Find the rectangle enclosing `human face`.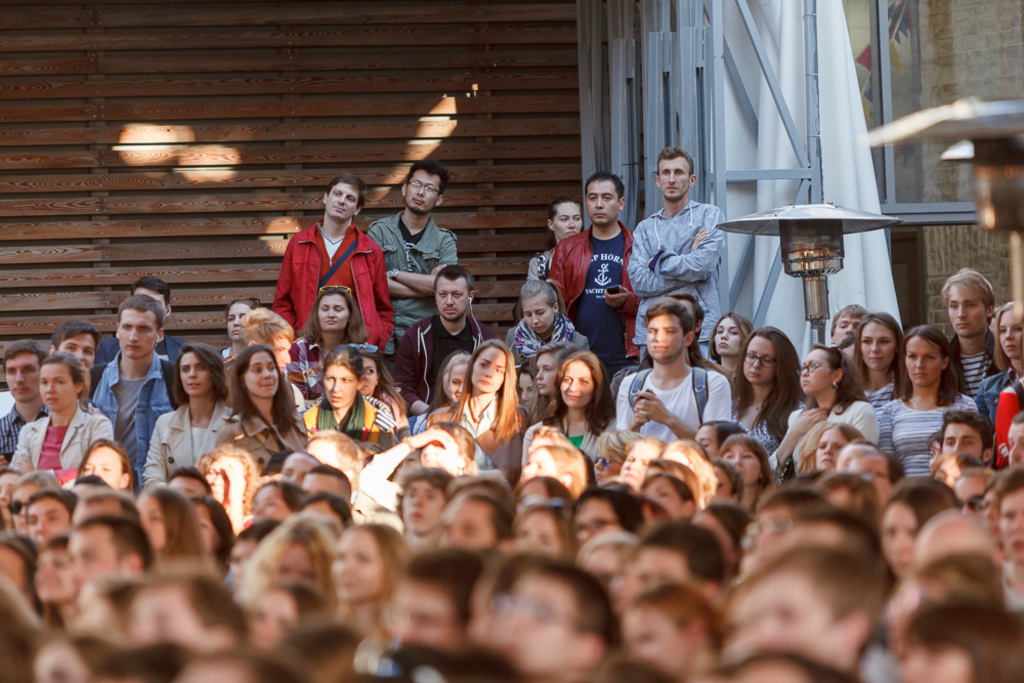
region(536, 355, 557, 394).
